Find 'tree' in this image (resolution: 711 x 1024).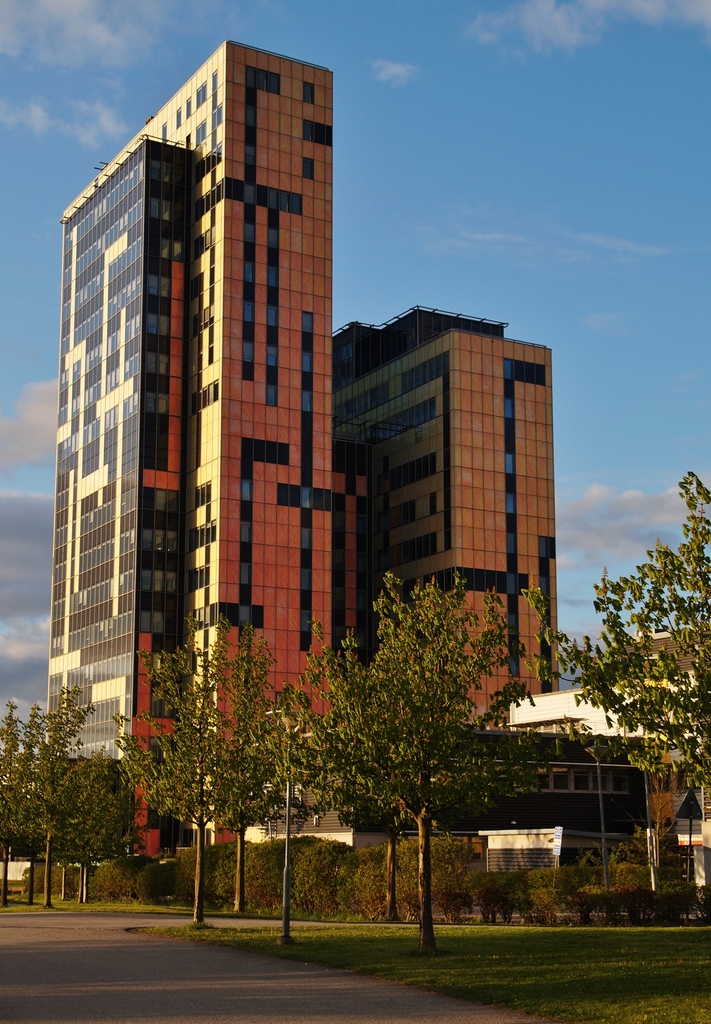
bbox=(580, 834, 616, 897).
